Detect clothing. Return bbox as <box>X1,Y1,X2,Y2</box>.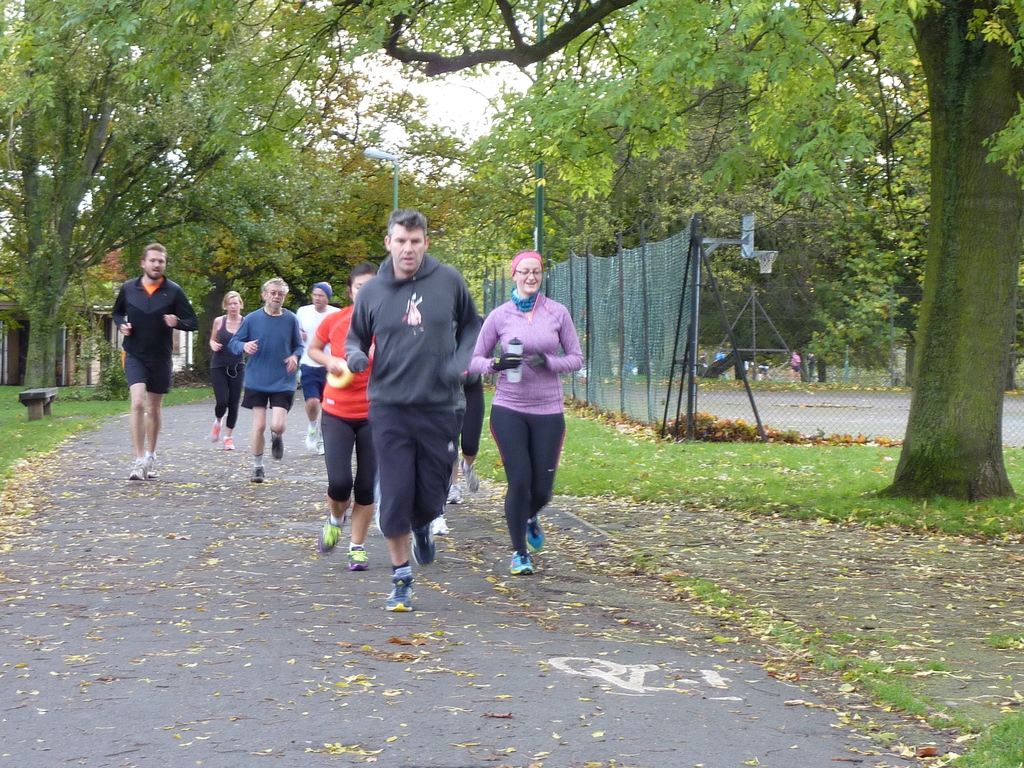
<box>296,301,337,397</box>.
